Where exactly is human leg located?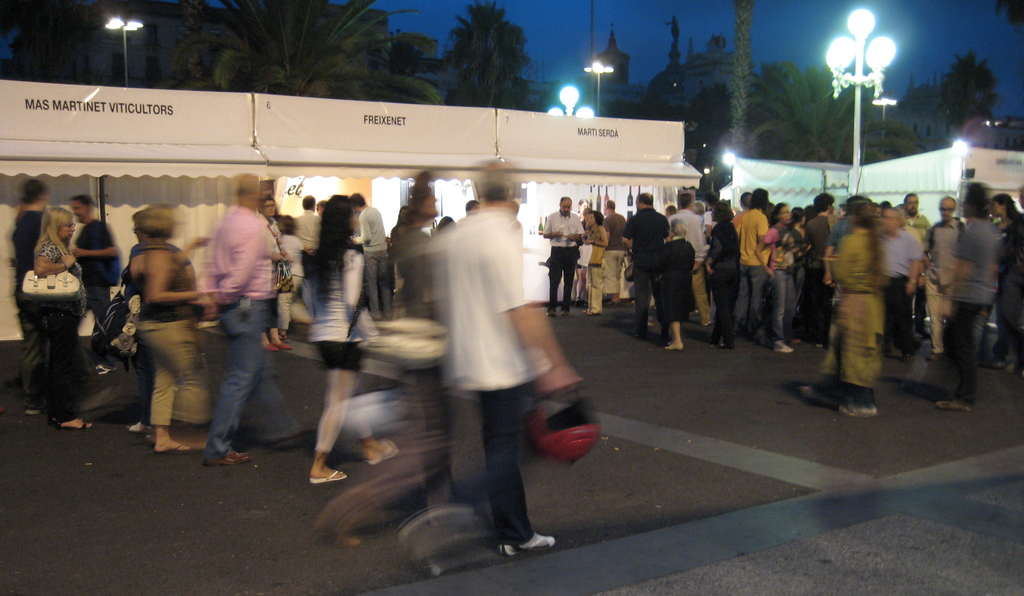
Its bounding box is bbox=(309, 353, 363, 479).
